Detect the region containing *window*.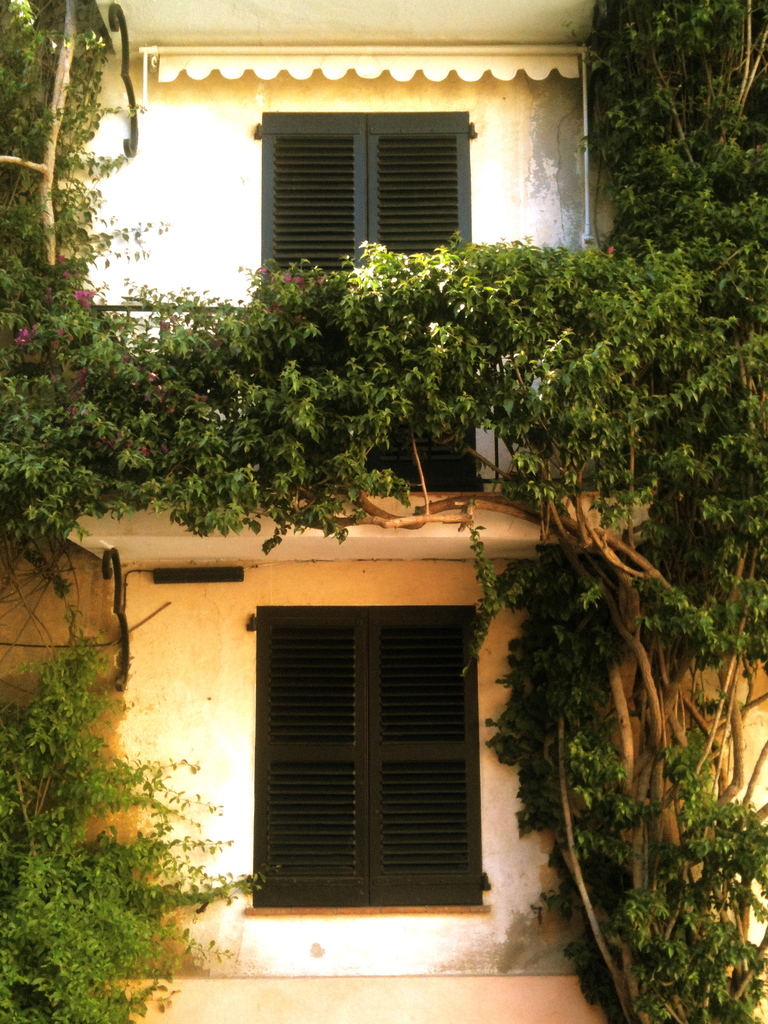
<box>252,604,485,906</box>.
